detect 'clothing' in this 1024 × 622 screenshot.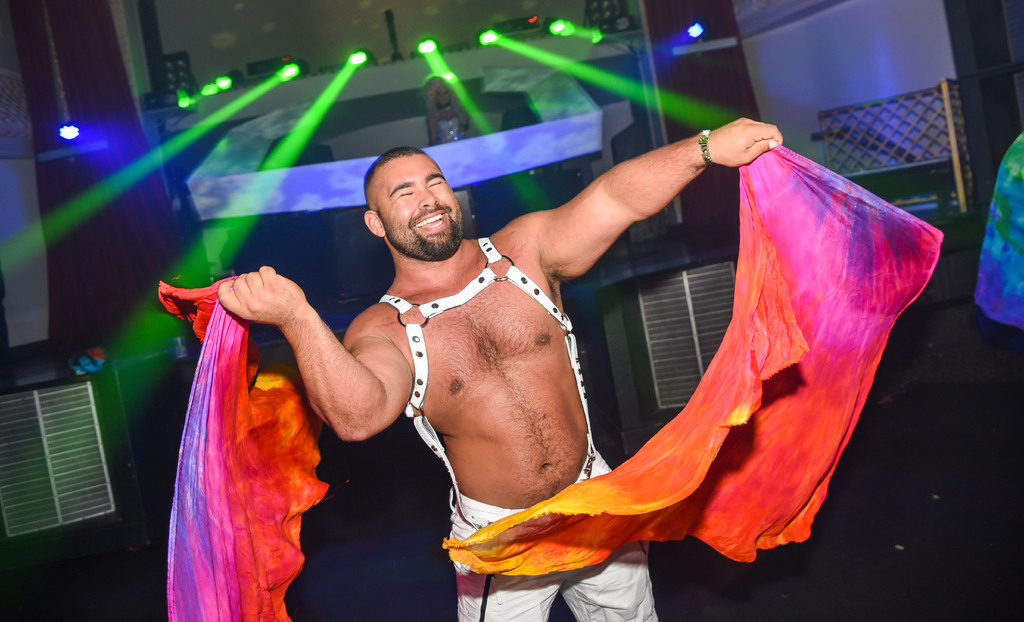
Detection: select_region(154, 267, 330, 621).
